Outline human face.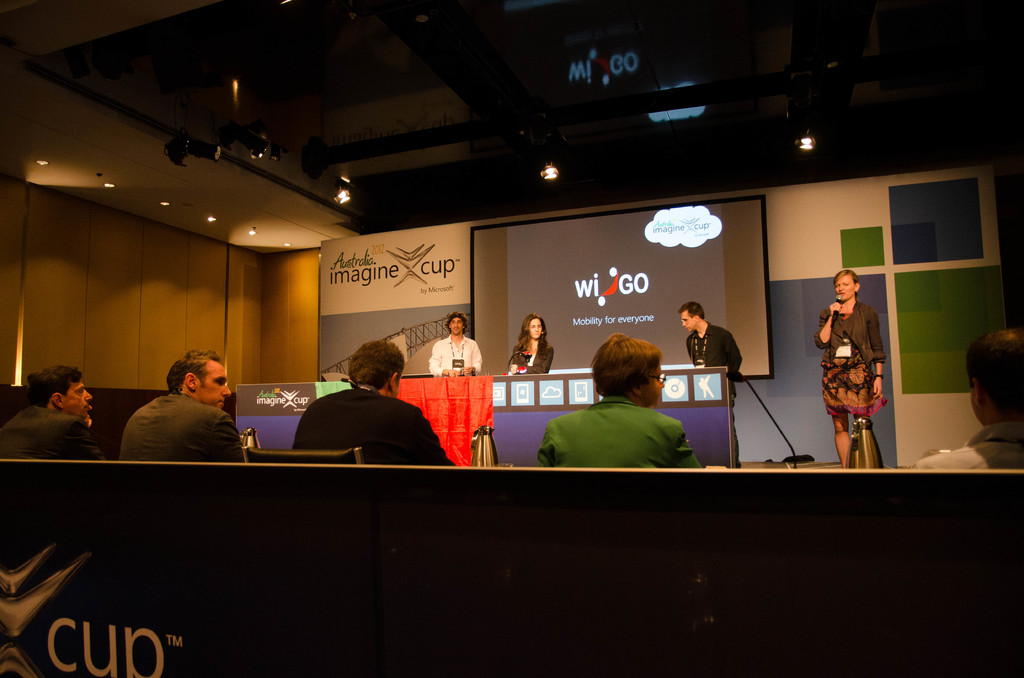
Outline: x1=451 y1=318 x2=463 y2=334.
